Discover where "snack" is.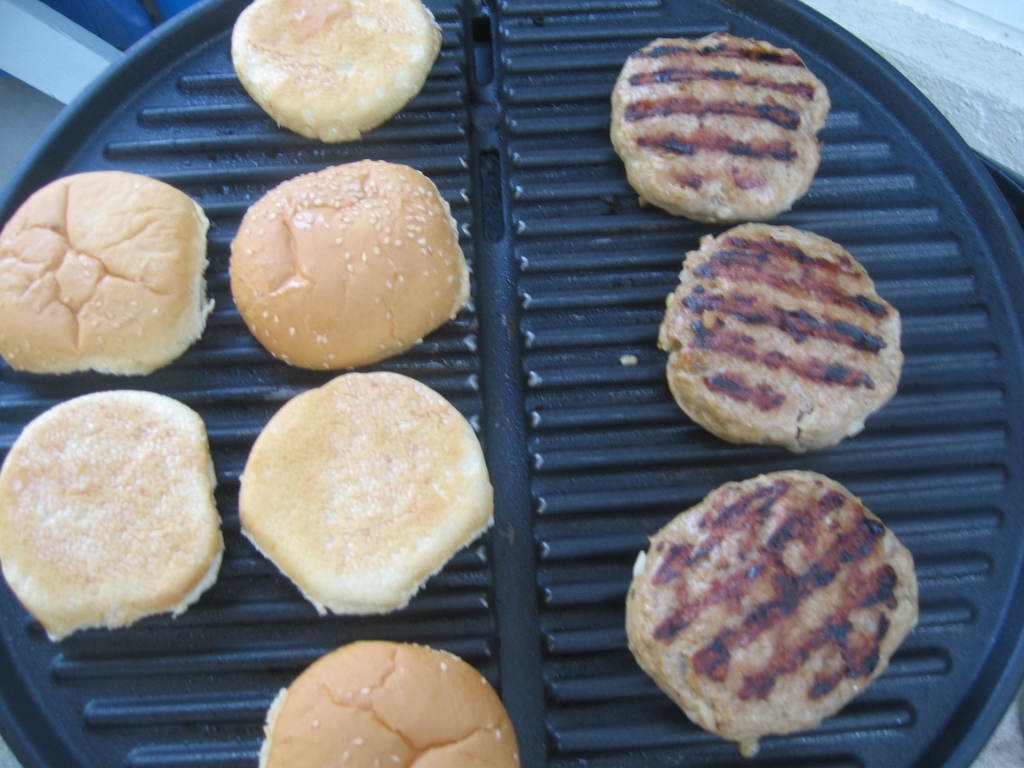
Discovered at bbox(2, 389, 221, 642).
